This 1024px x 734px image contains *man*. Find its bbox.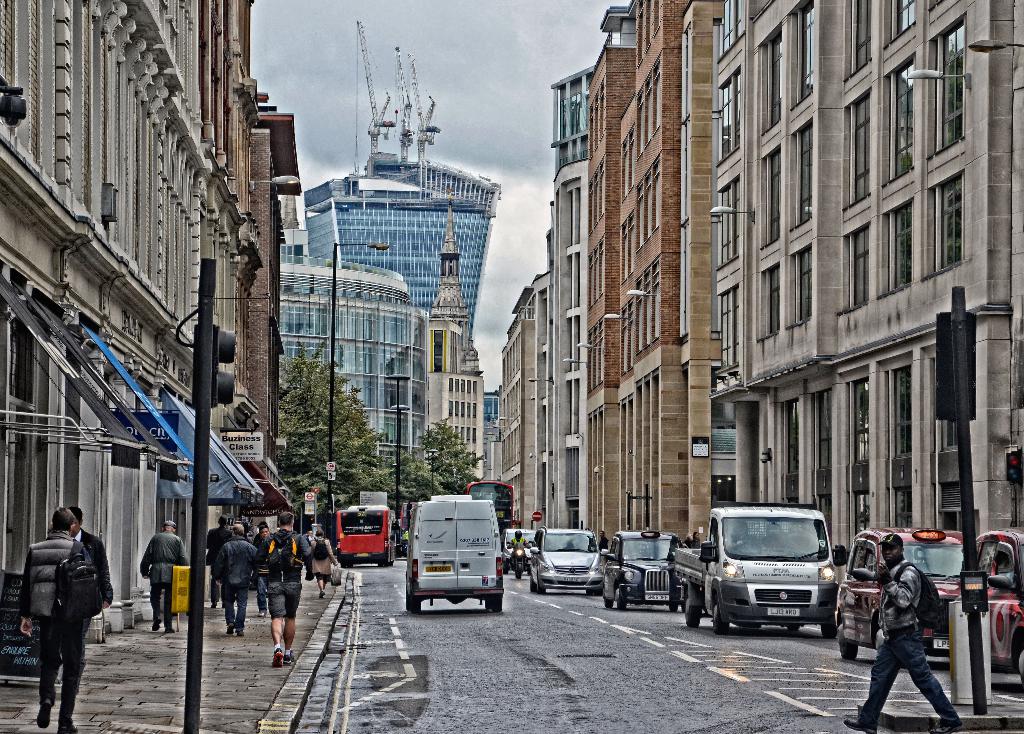
crop(252, 520, 273, 615).
